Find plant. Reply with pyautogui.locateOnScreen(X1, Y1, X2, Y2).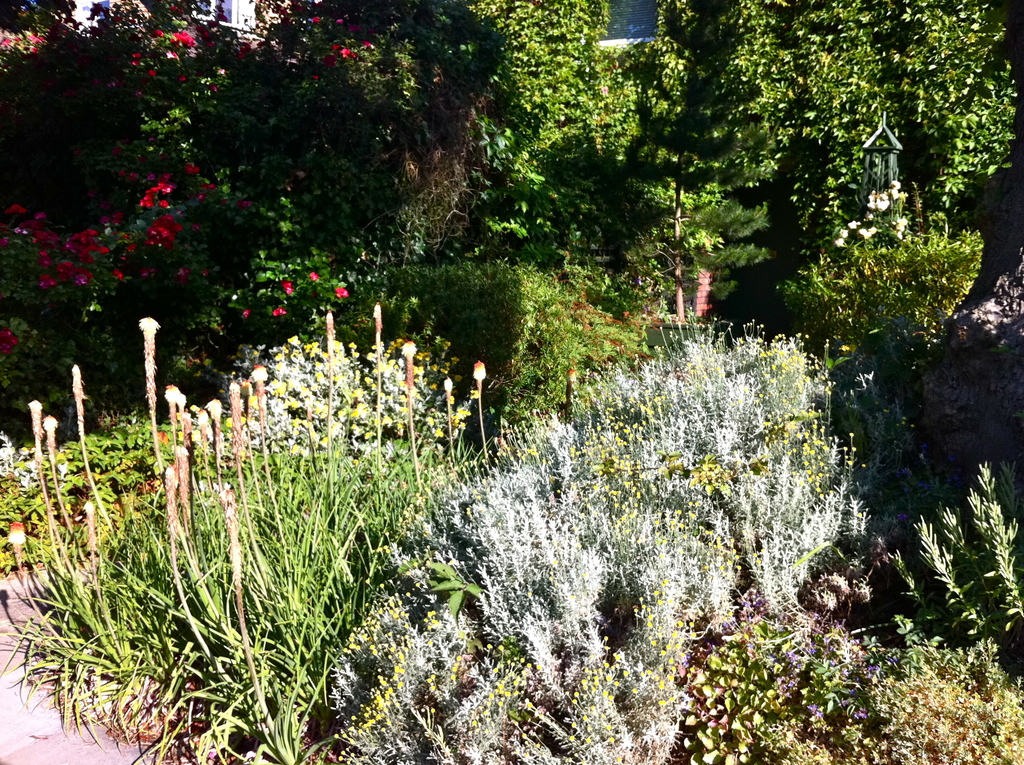
pyautogui.locateOnScreen(823, 348, 955, 662).
